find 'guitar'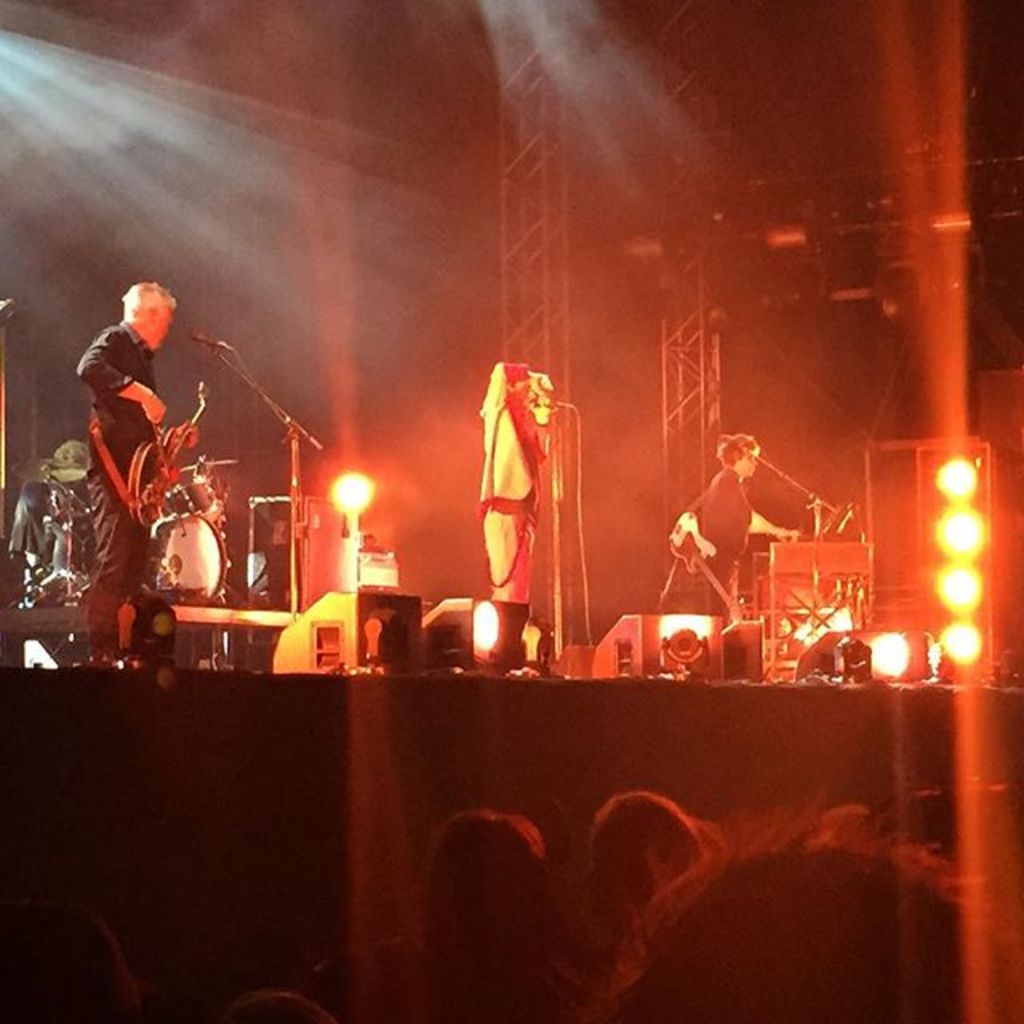
bbox(126, 419, 184, 523)
